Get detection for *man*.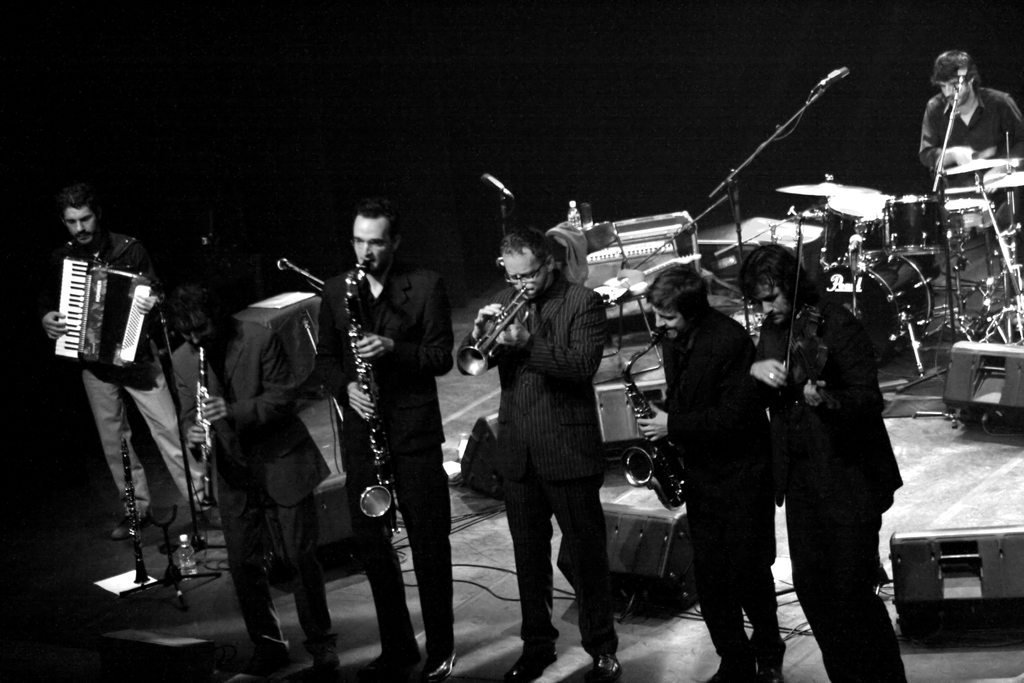
Detection: 30:186:225:546.
